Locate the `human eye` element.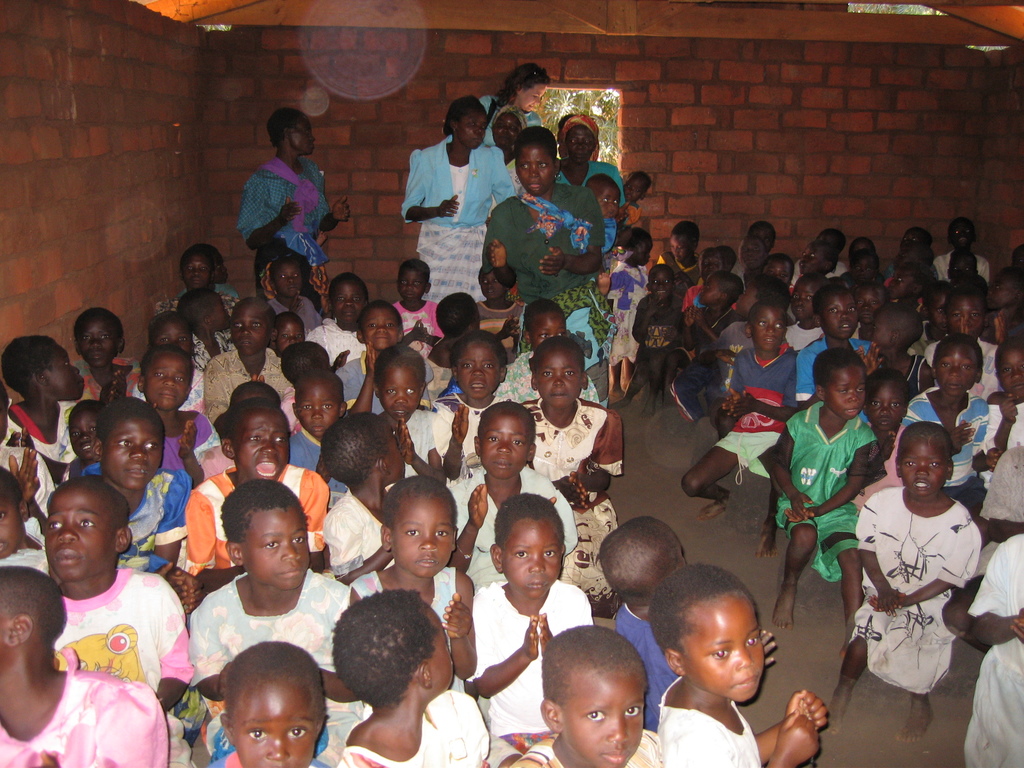
Element bbox: (left=201, top=264, right=210, bottom=271).
